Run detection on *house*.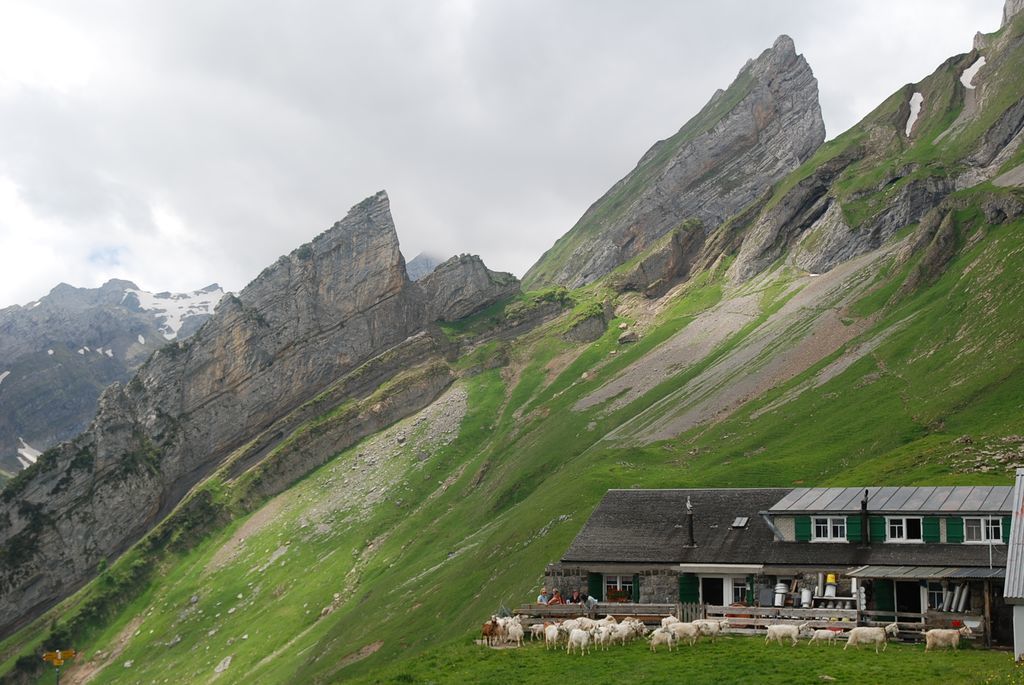
Result: 510,470,1023,664.
